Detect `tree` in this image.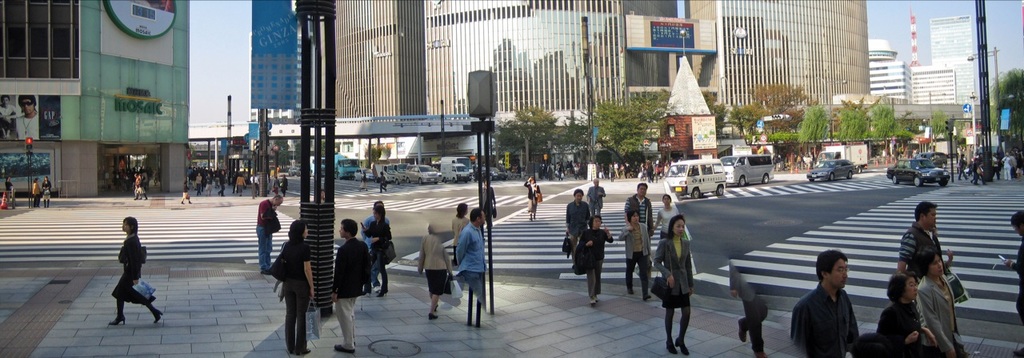
Detection: 825:97:986:165.
